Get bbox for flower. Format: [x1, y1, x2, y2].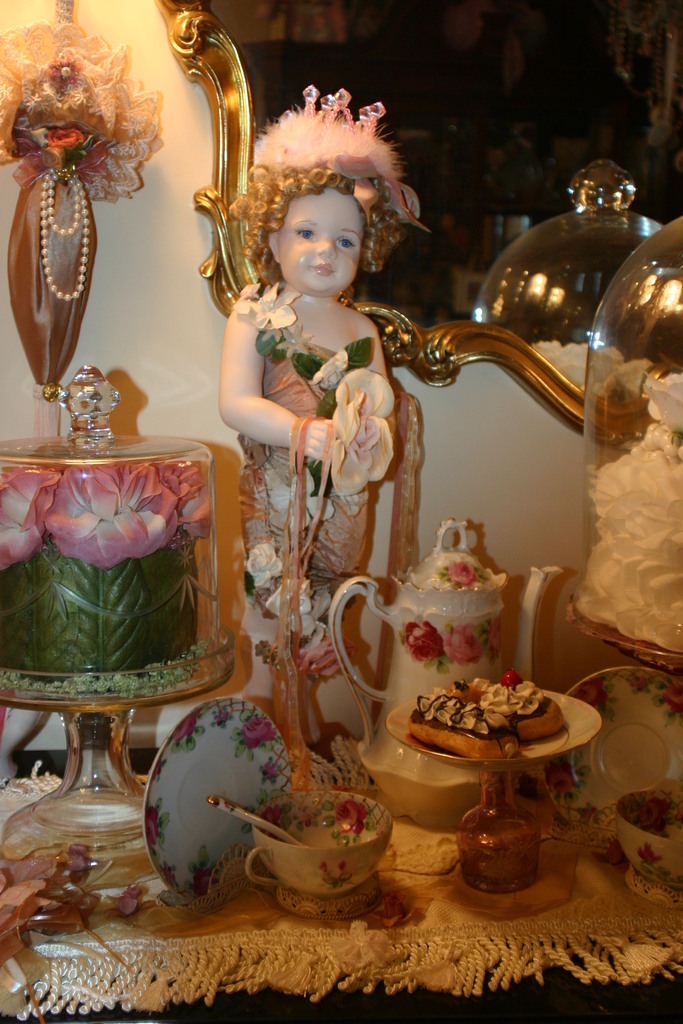
[577, 806, 600, 828].
